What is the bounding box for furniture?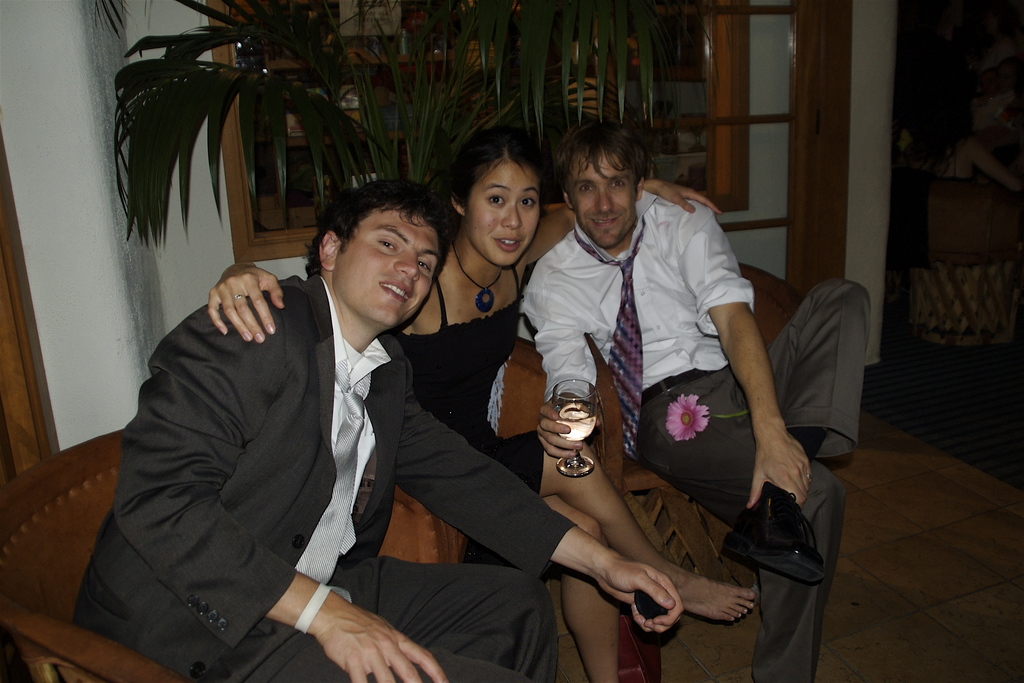
(0,264,802,682).
